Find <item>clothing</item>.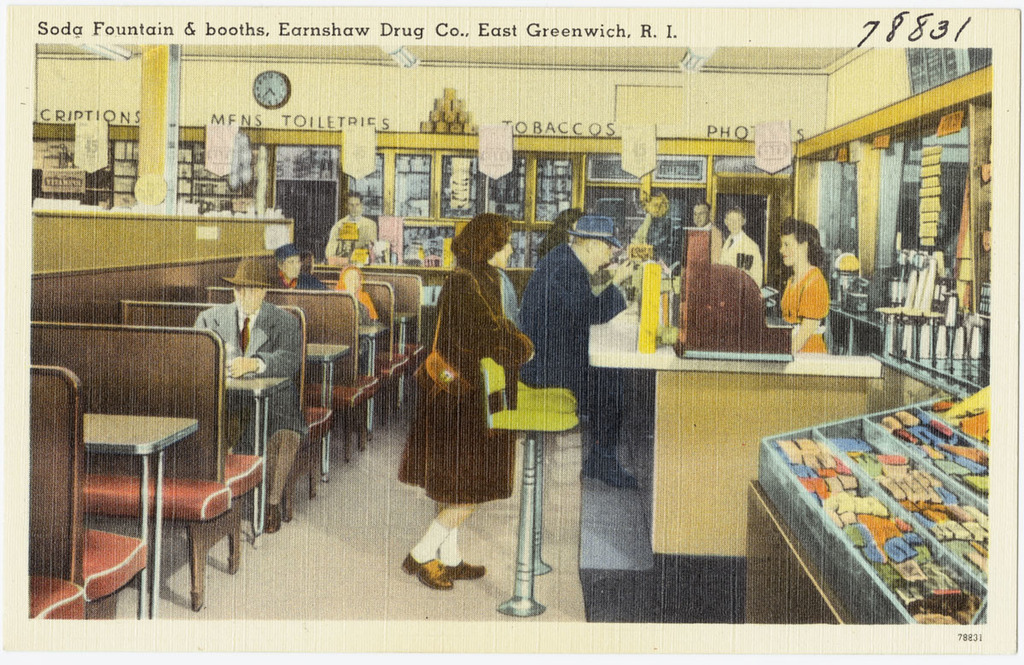
region(193, 296, 302, 503).
